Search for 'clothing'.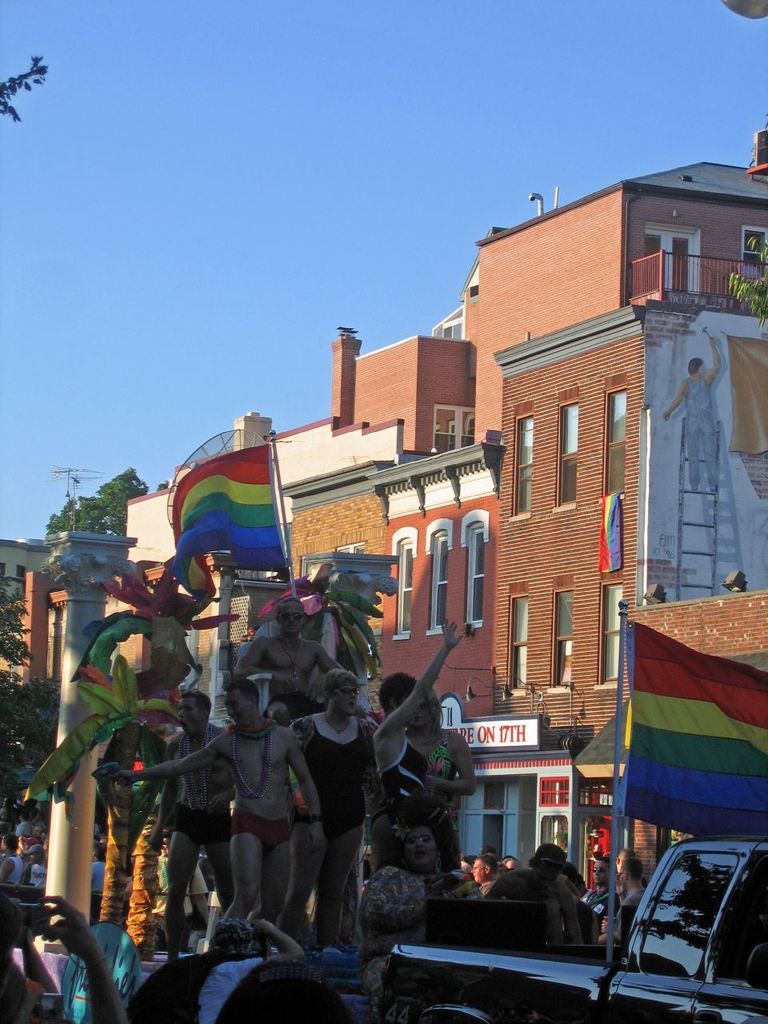
Found at region(299, 712, 371, 838).
